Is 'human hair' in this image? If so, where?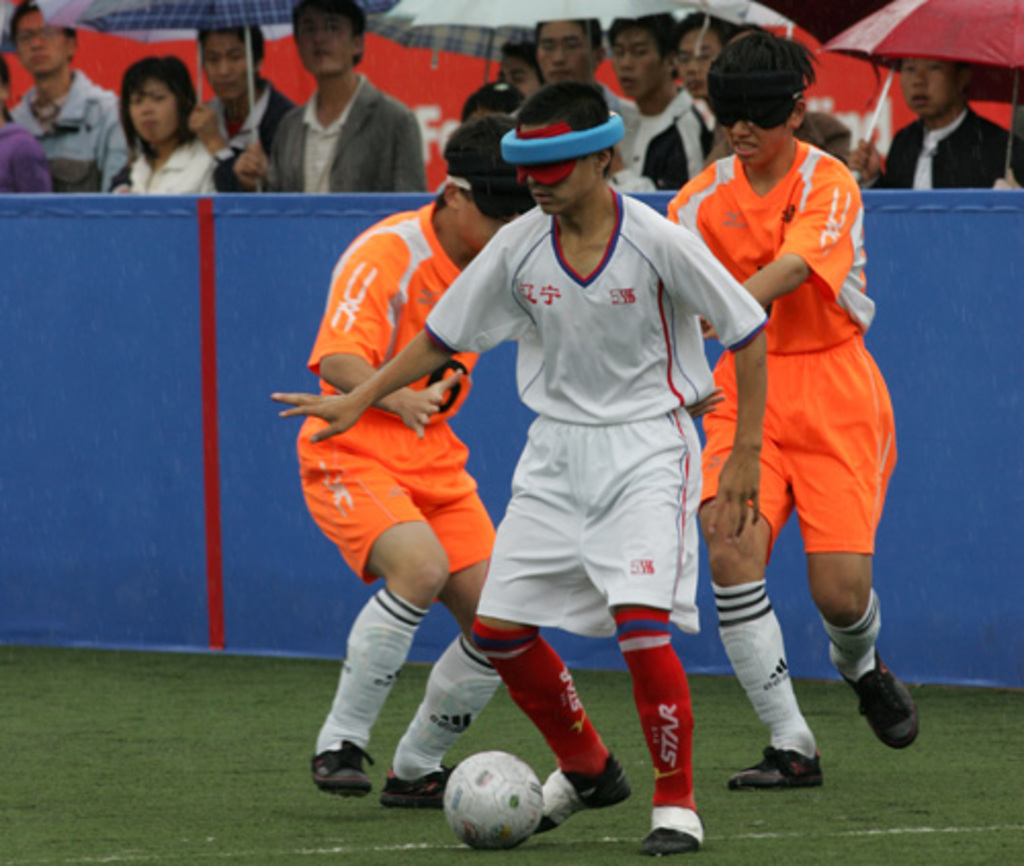
Yes, at [102,49,201,154].
